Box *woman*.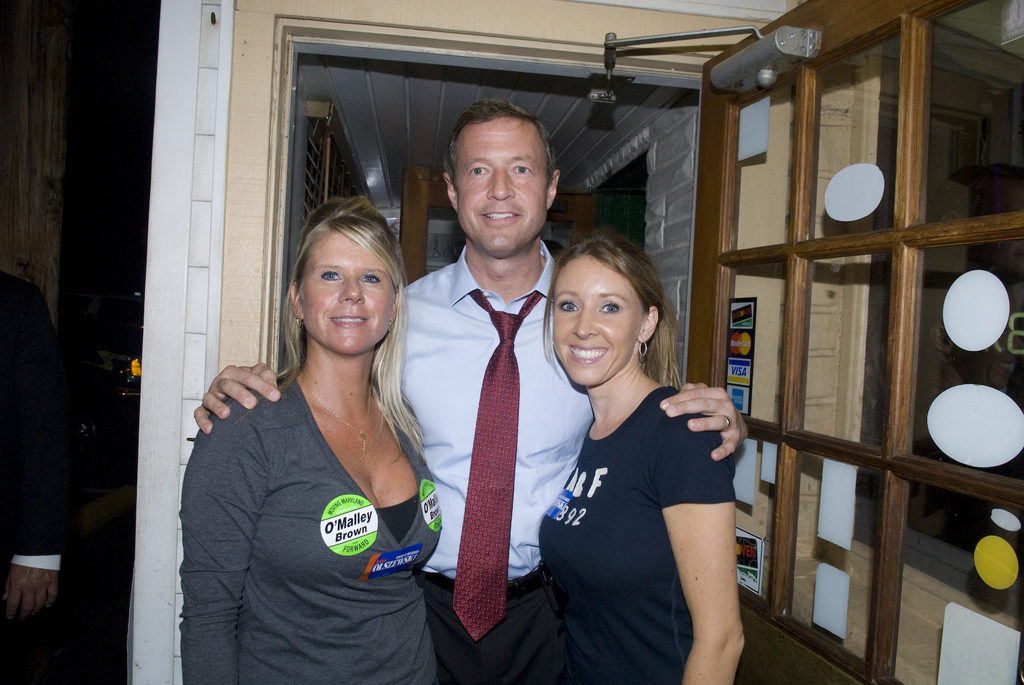
locate(540, 230, 758, 684).
